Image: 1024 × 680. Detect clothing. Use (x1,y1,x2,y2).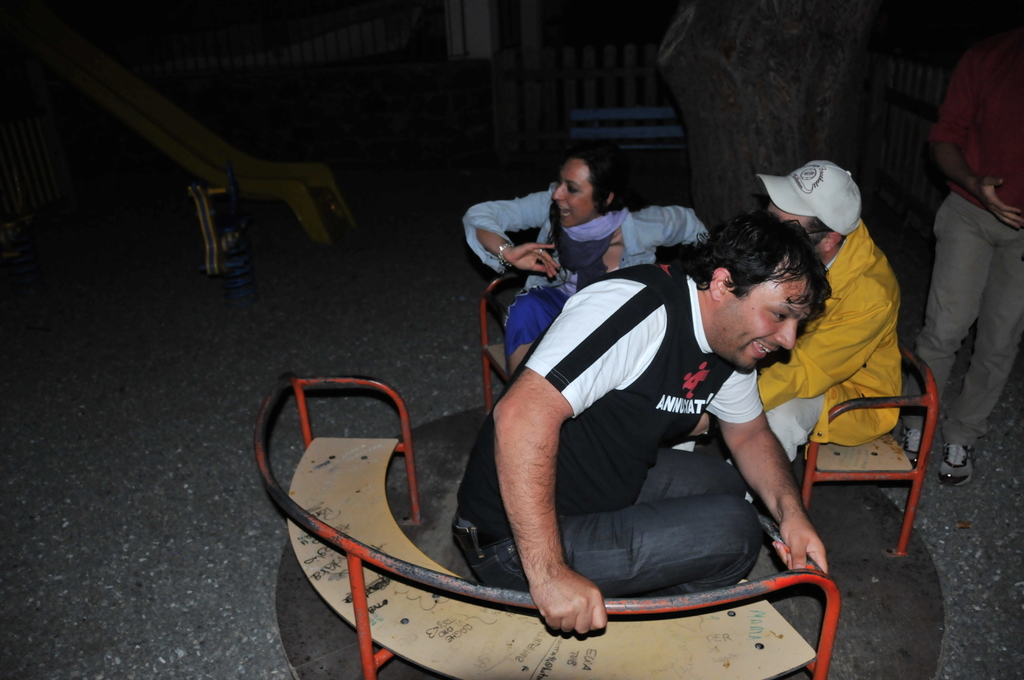
(899,20,1023,453).
